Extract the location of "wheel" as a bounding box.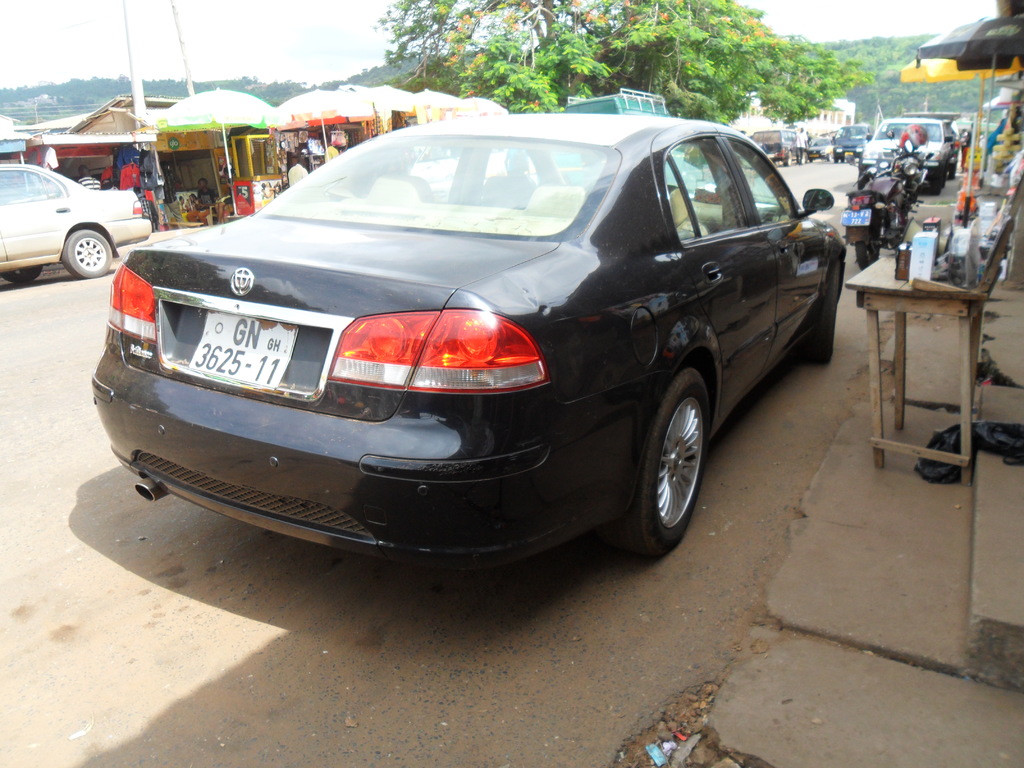
crop(951, 165, 959, 179).
